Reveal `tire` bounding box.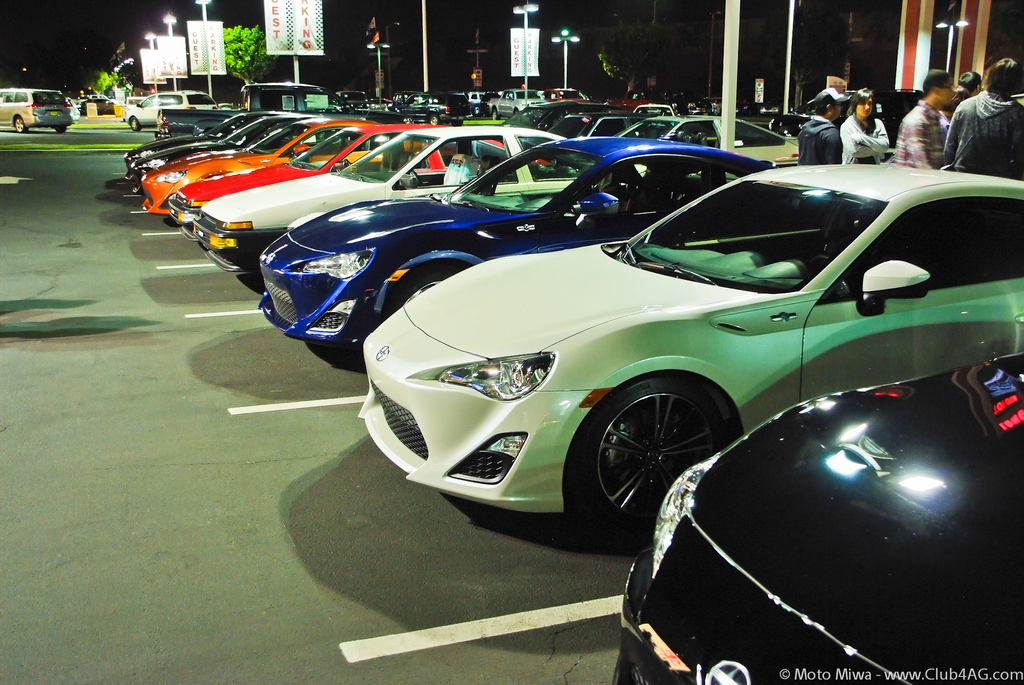
Revealed: crop(557, 376, 734, 551).
